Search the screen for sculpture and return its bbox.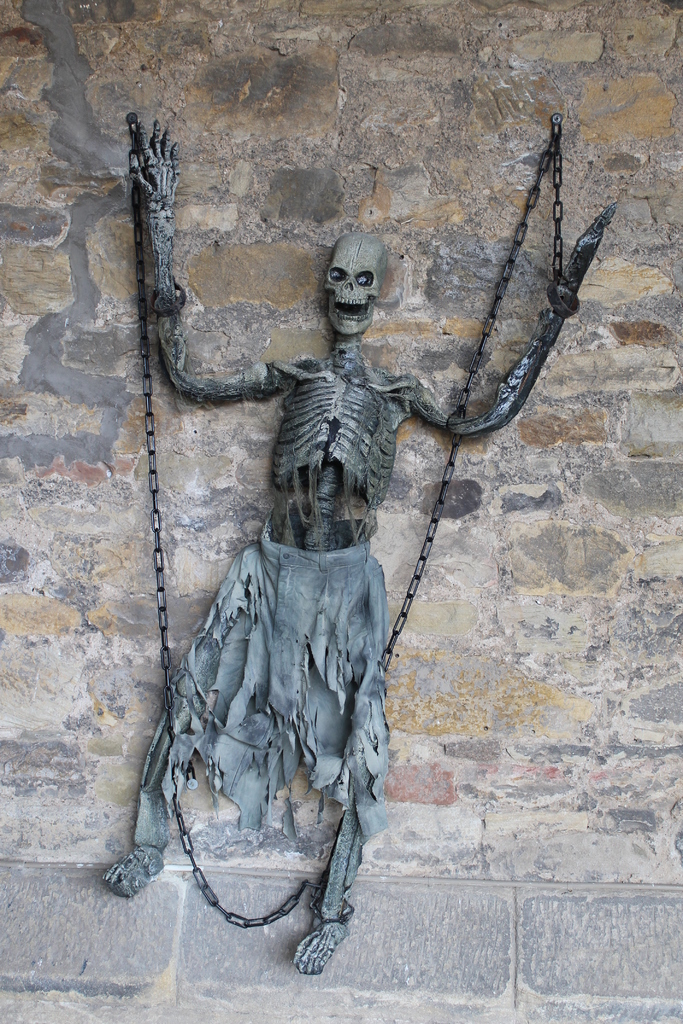
Found: {"left": 148, "top": 138, "right": 547, "bottom": 964}.
